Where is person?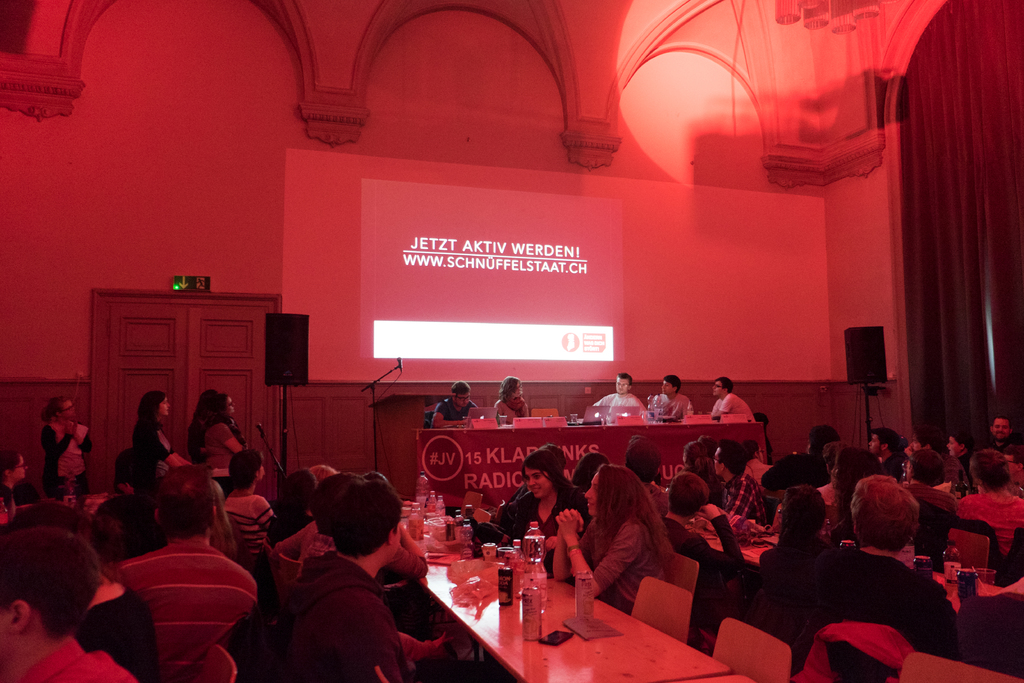
pyautogui.locateOnScreen(552, 468, 683, 611).
